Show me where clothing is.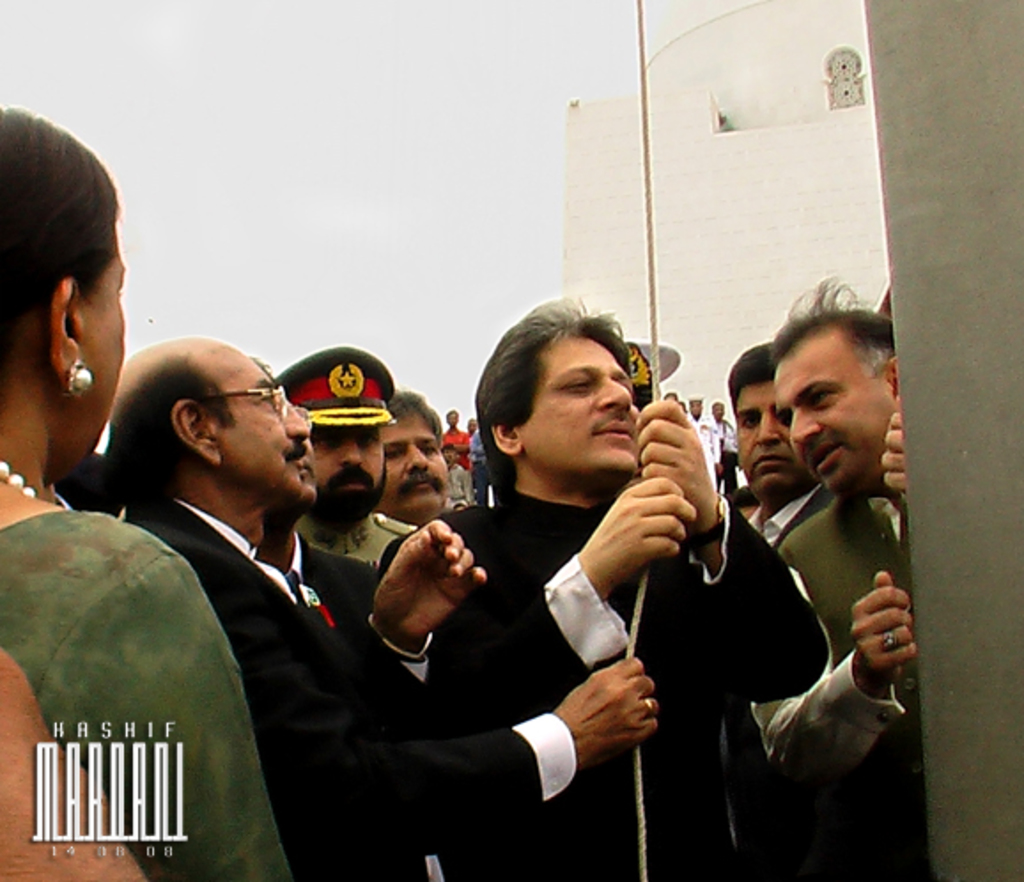
clothing is at region(728, 484, 937, 880).
